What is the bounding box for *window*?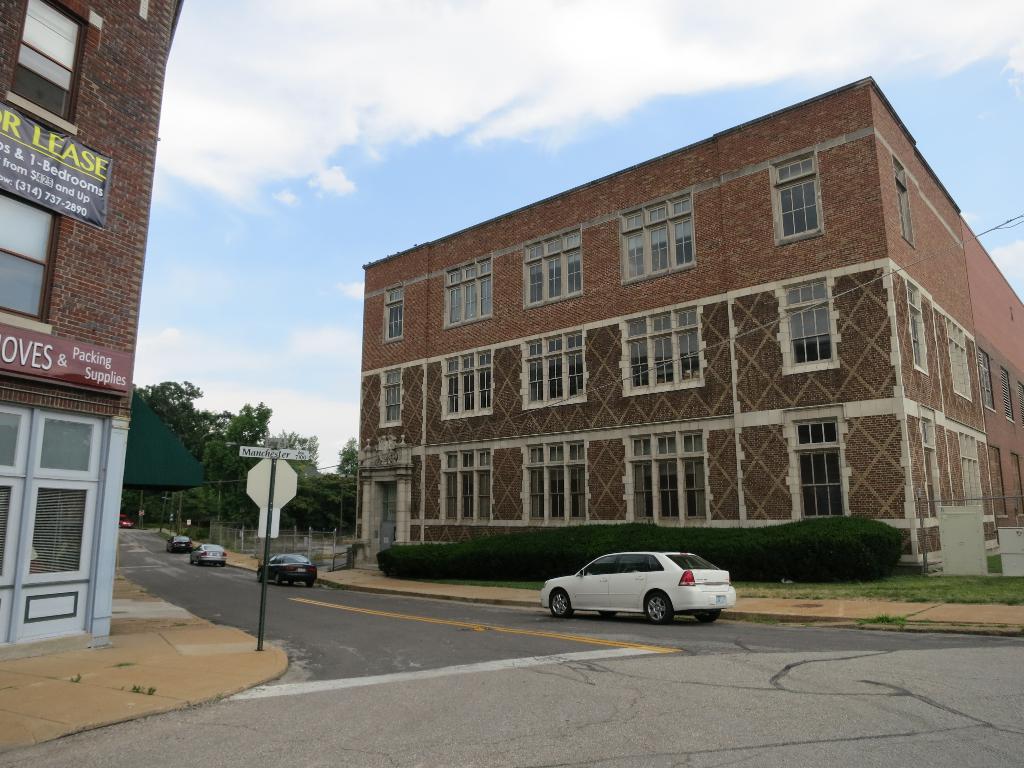
box(378, 362, 404, 429).
